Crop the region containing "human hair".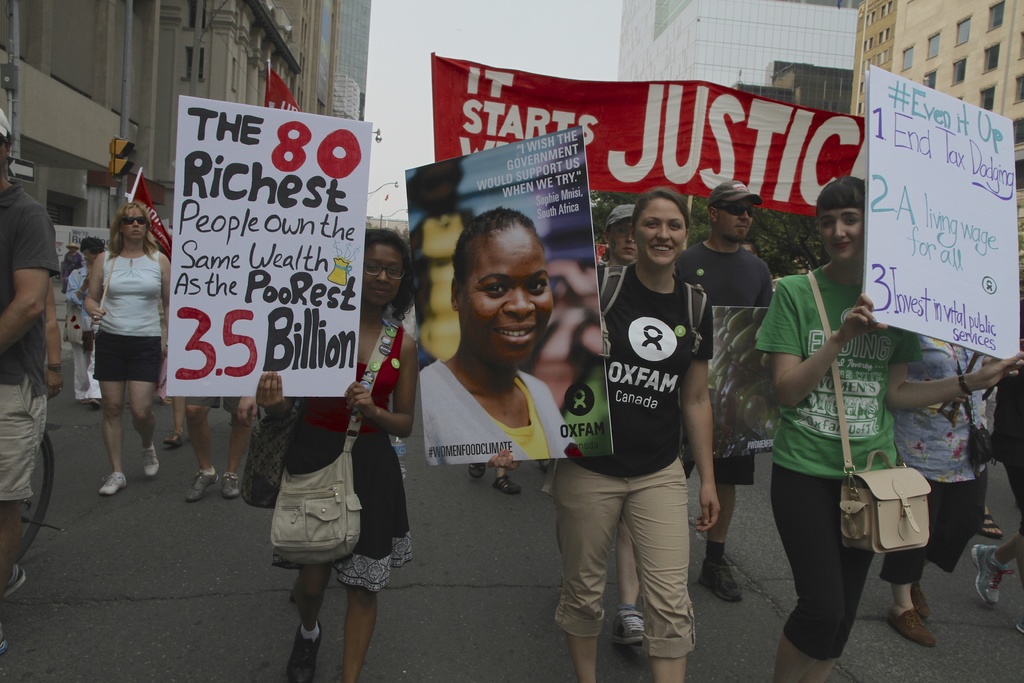
Crop region: 1:131:15:156.
